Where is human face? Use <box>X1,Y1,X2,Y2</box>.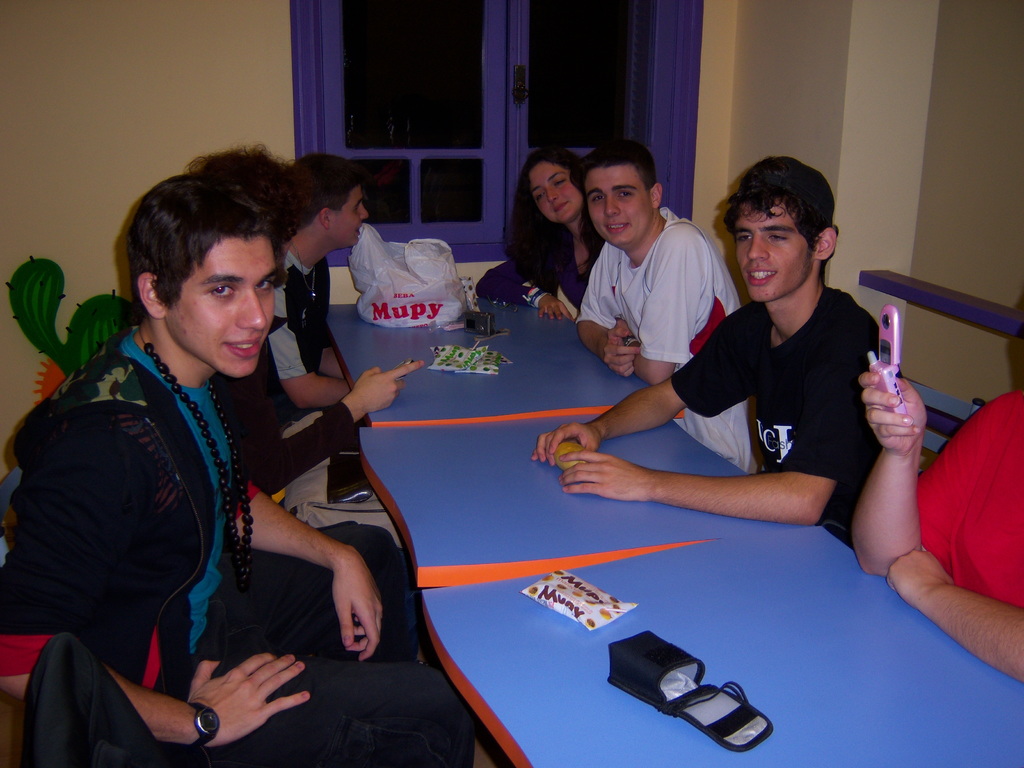
<box>169,241,276,378</box>.
